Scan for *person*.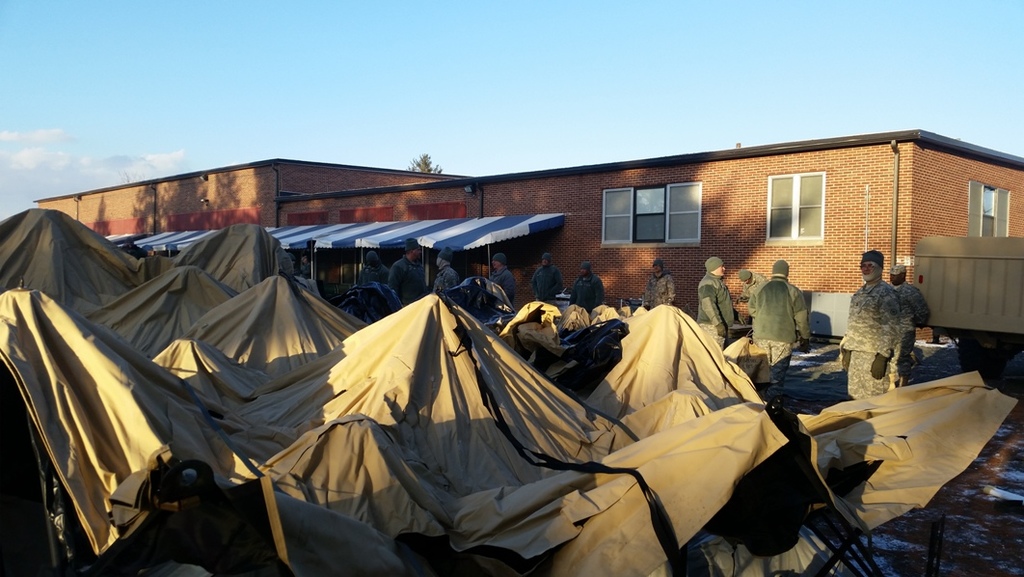
Scan result: (left=570, top=261, right=605, bottom=313).
